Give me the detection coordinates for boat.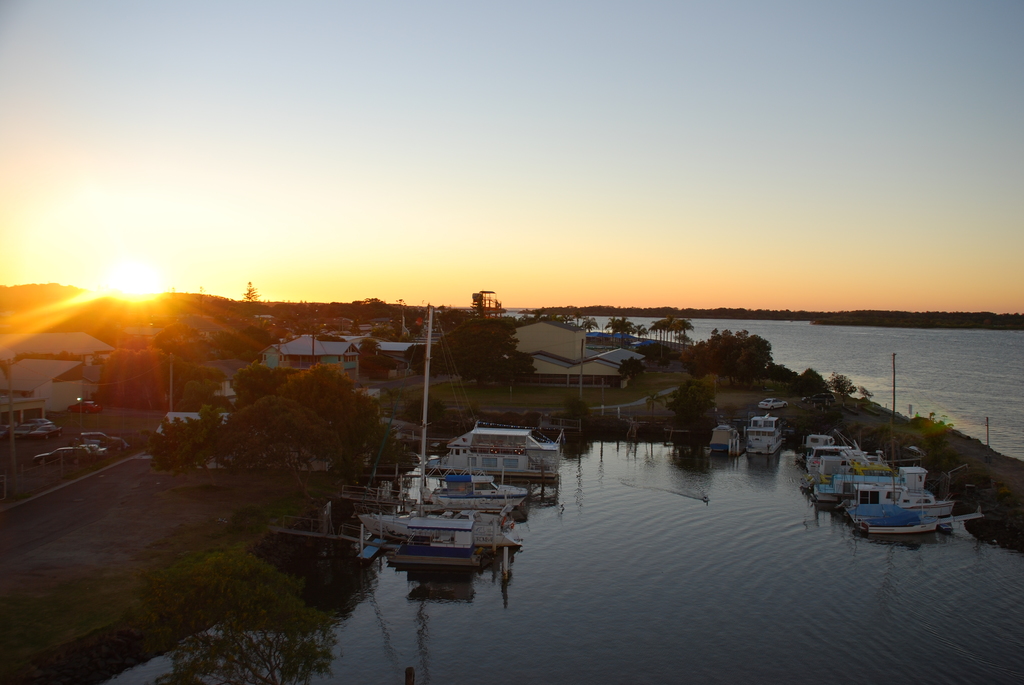
x1=358 y1=299 x2=520 y2=552.
